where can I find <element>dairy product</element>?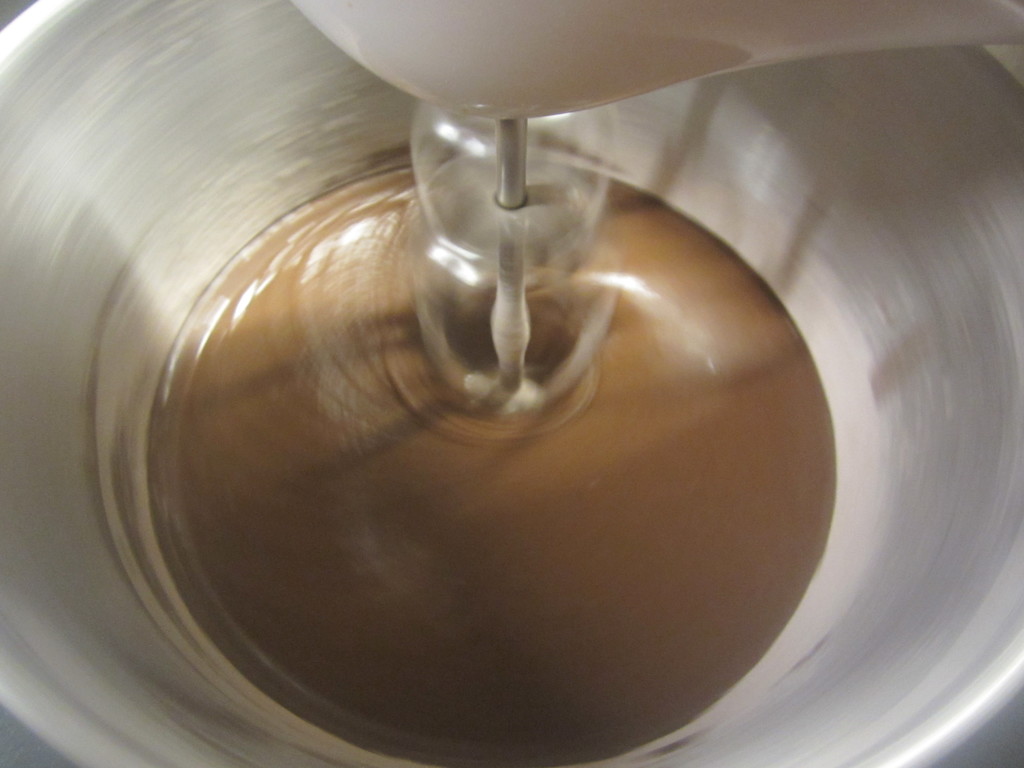
You can find it at (149, 166, 831, 767).
